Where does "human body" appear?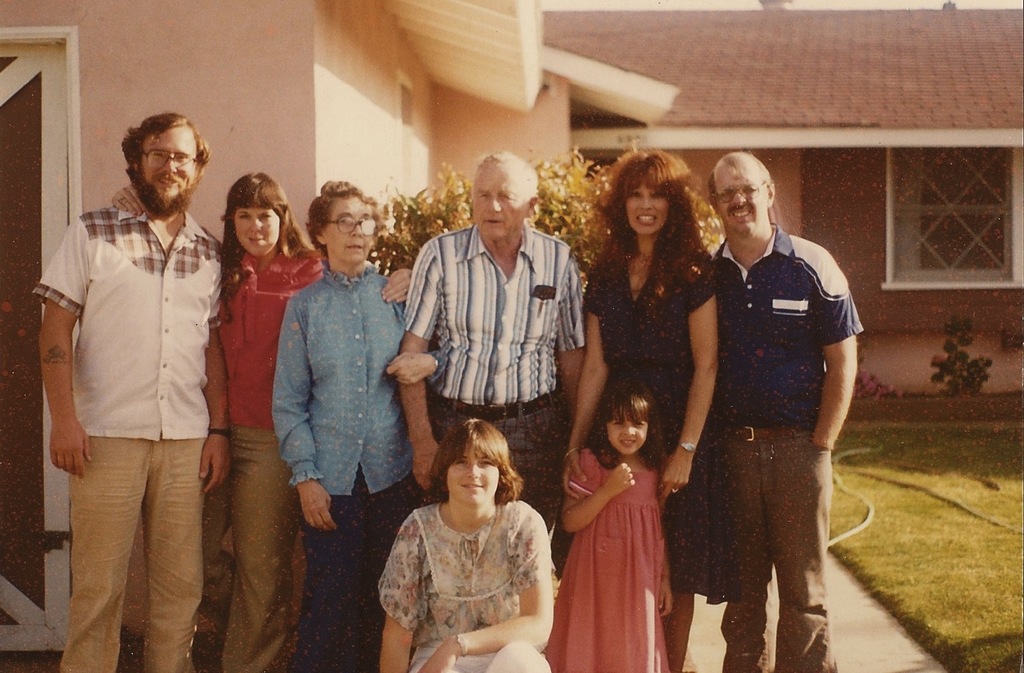
Appears at <region>709, 223, 855, 672</region>.
